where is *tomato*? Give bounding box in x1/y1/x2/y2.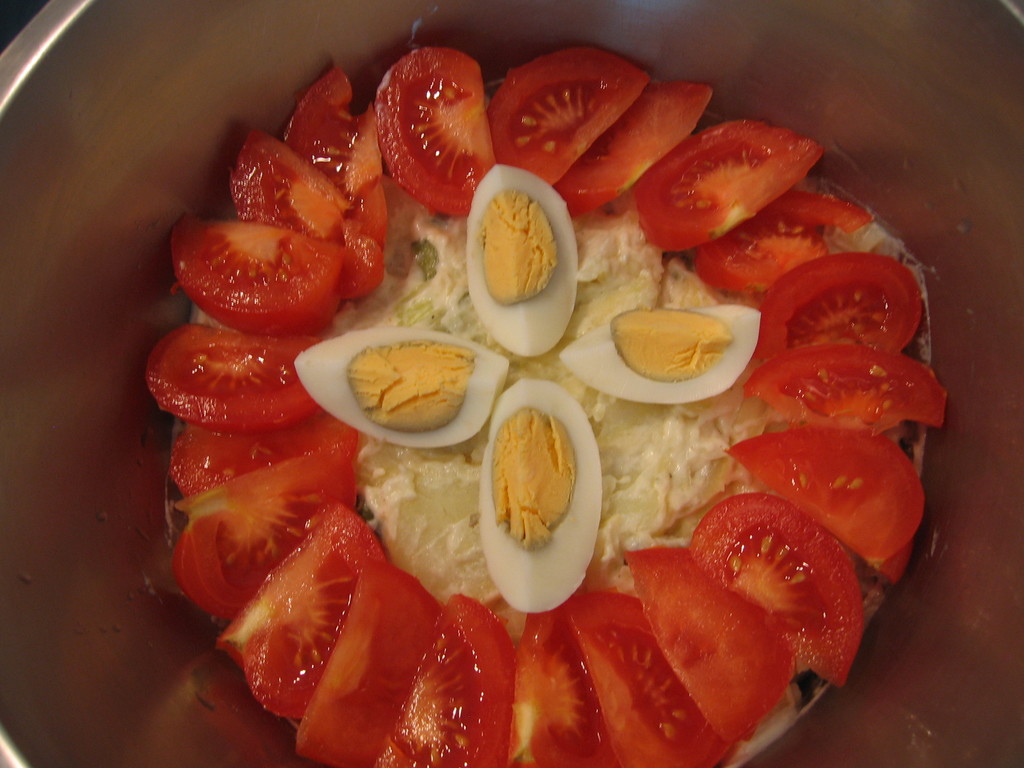
286/67/389/242.
